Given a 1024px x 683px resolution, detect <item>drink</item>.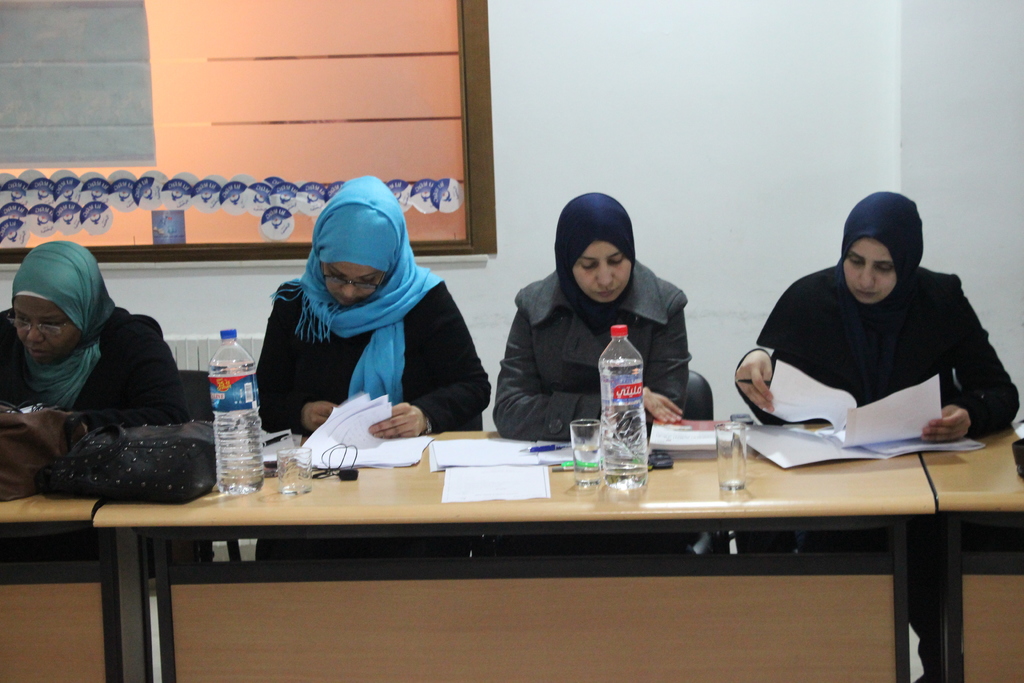
select_region(218, 333, 264, 493).
